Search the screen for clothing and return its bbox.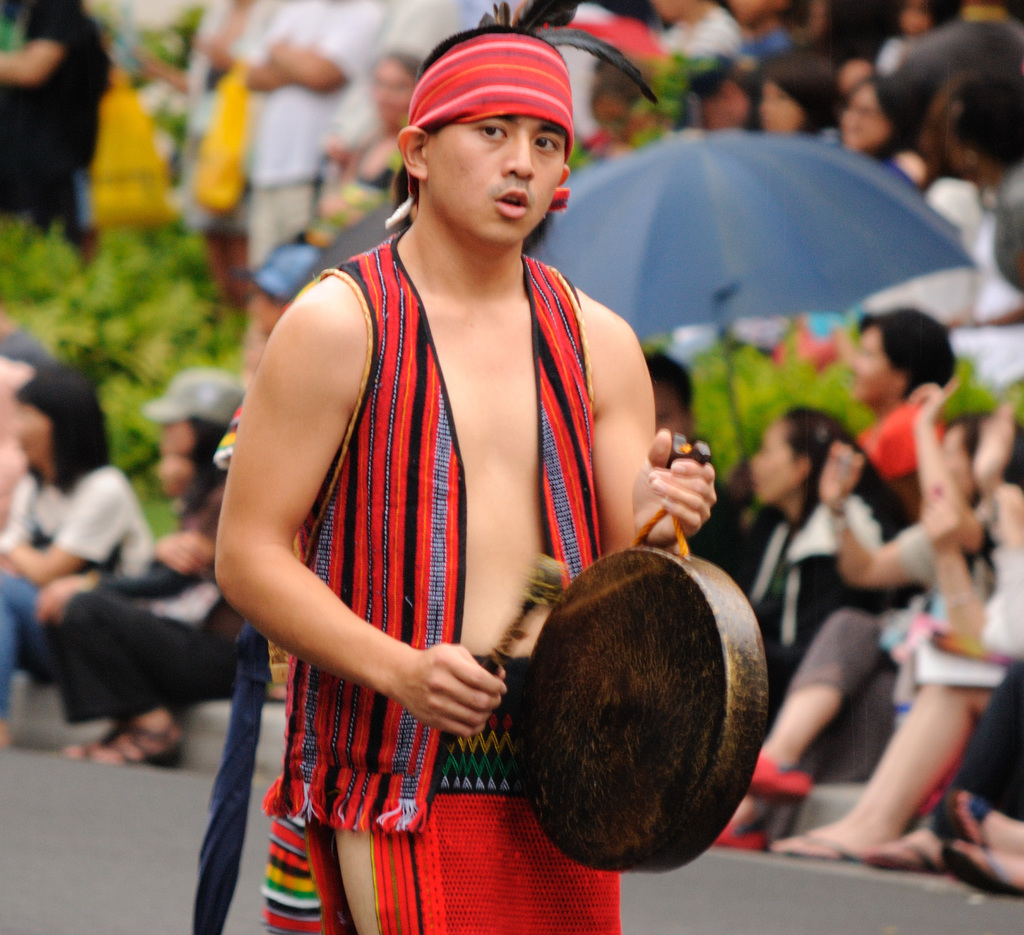
Found: <box>238,0,385,256</box>.
